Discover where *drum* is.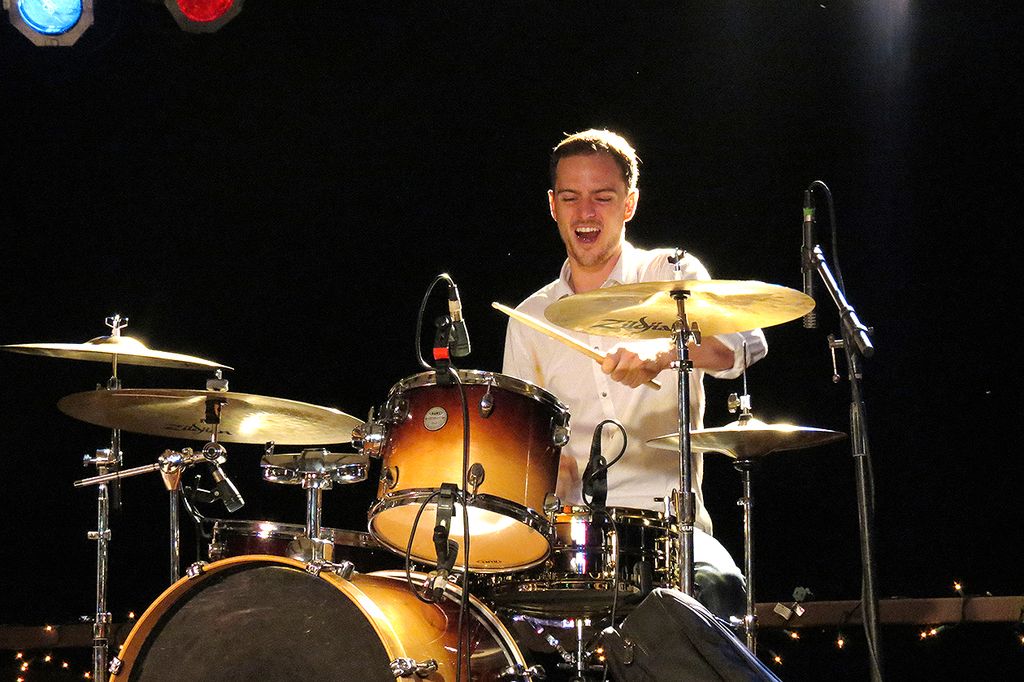
Discovered at (left=371, top=368, right=567, bottom=576).
